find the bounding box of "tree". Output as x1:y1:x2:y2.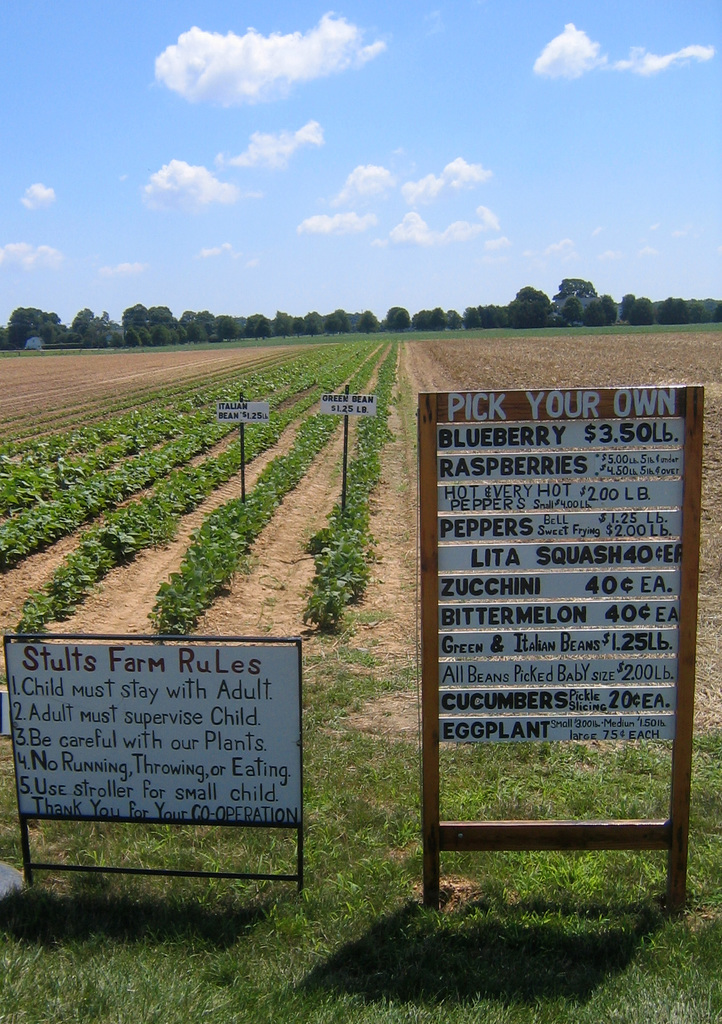
483:305:511:327.
